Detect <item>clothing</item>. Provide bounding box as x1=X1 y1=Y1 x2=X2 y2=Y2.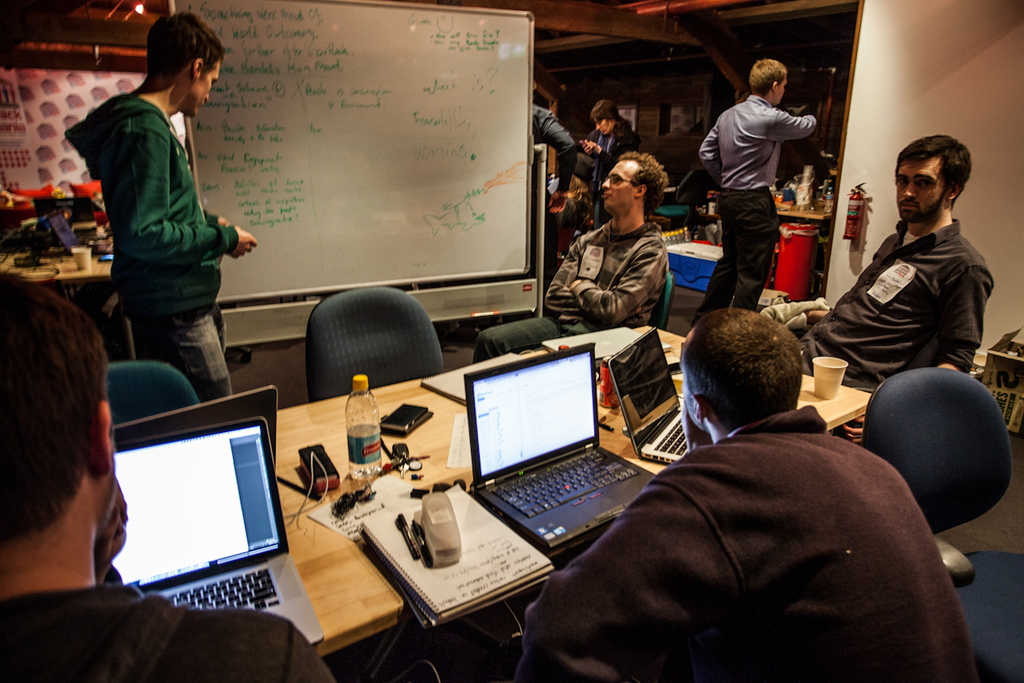
x1=531 y1=108 x2=567 y2=189.
